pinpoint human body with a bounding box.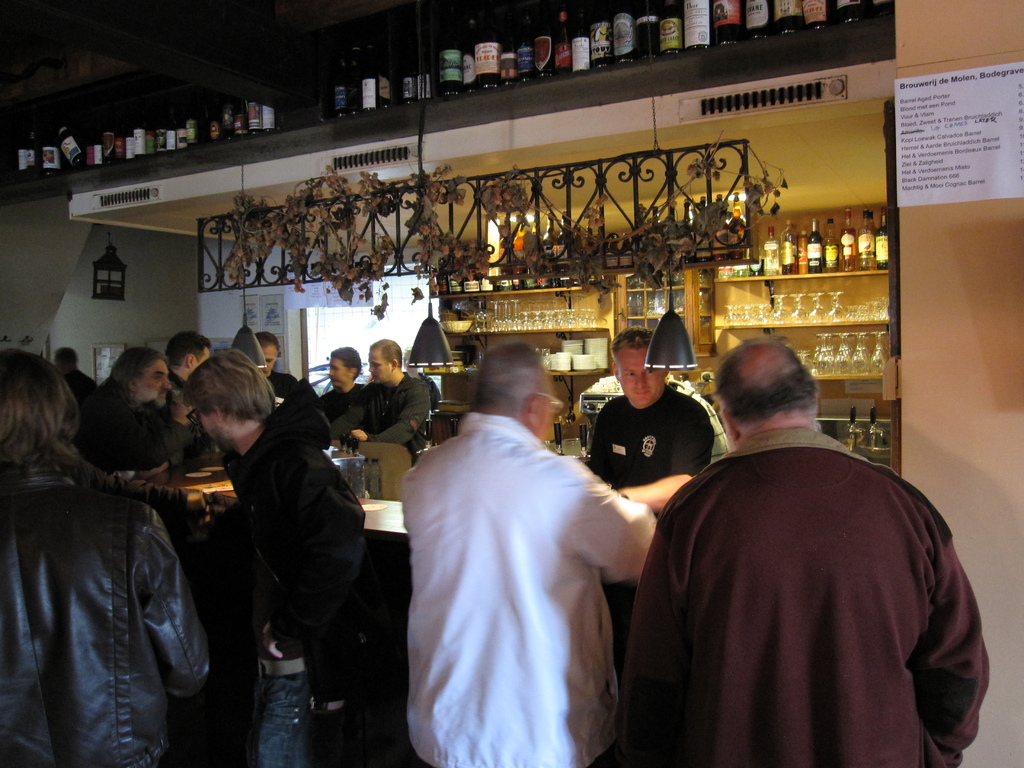
(262,371,300,406).
